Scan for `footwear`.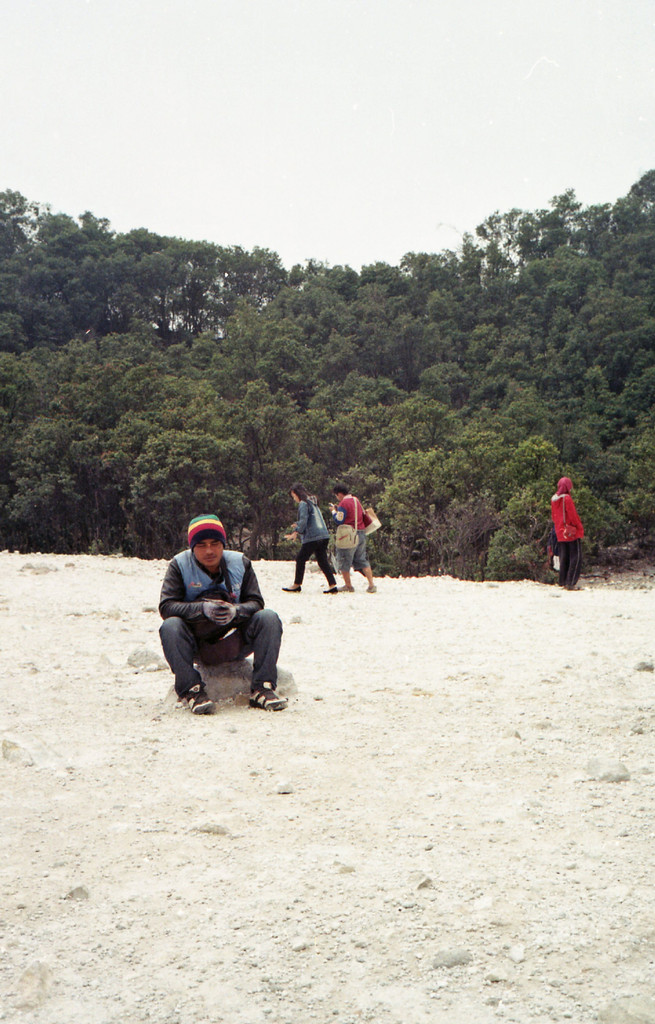
Scan result: [182, 676, 219, 711].
